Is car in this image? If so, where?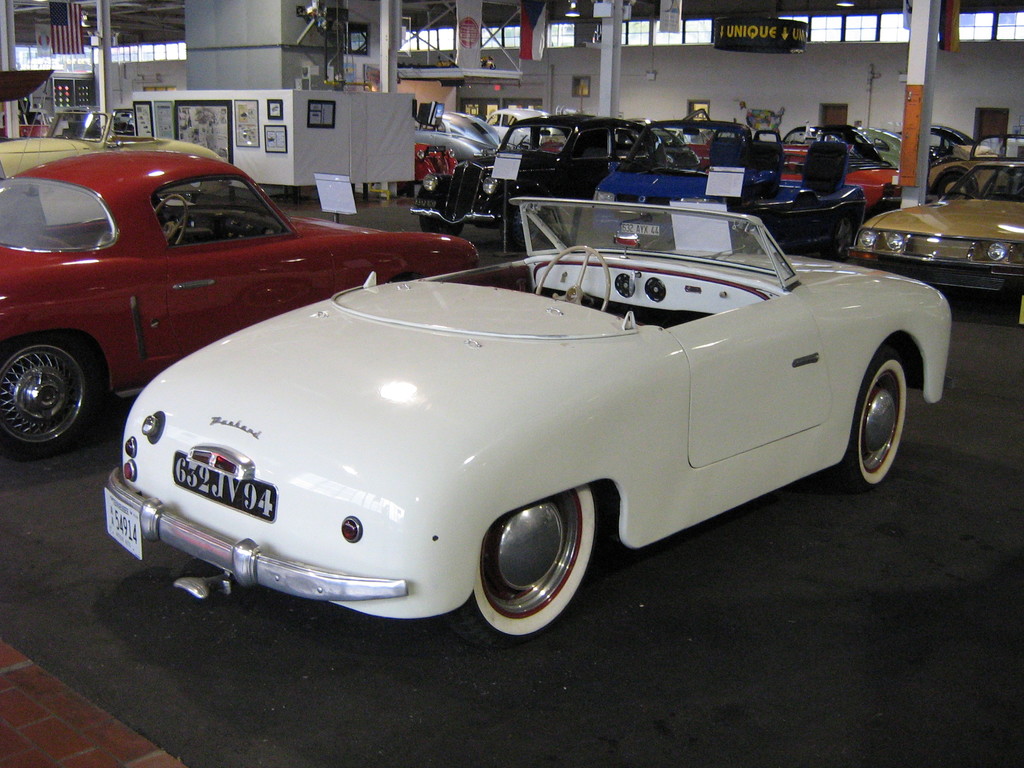
Yes, at <box>0,111,231,180</box>.
